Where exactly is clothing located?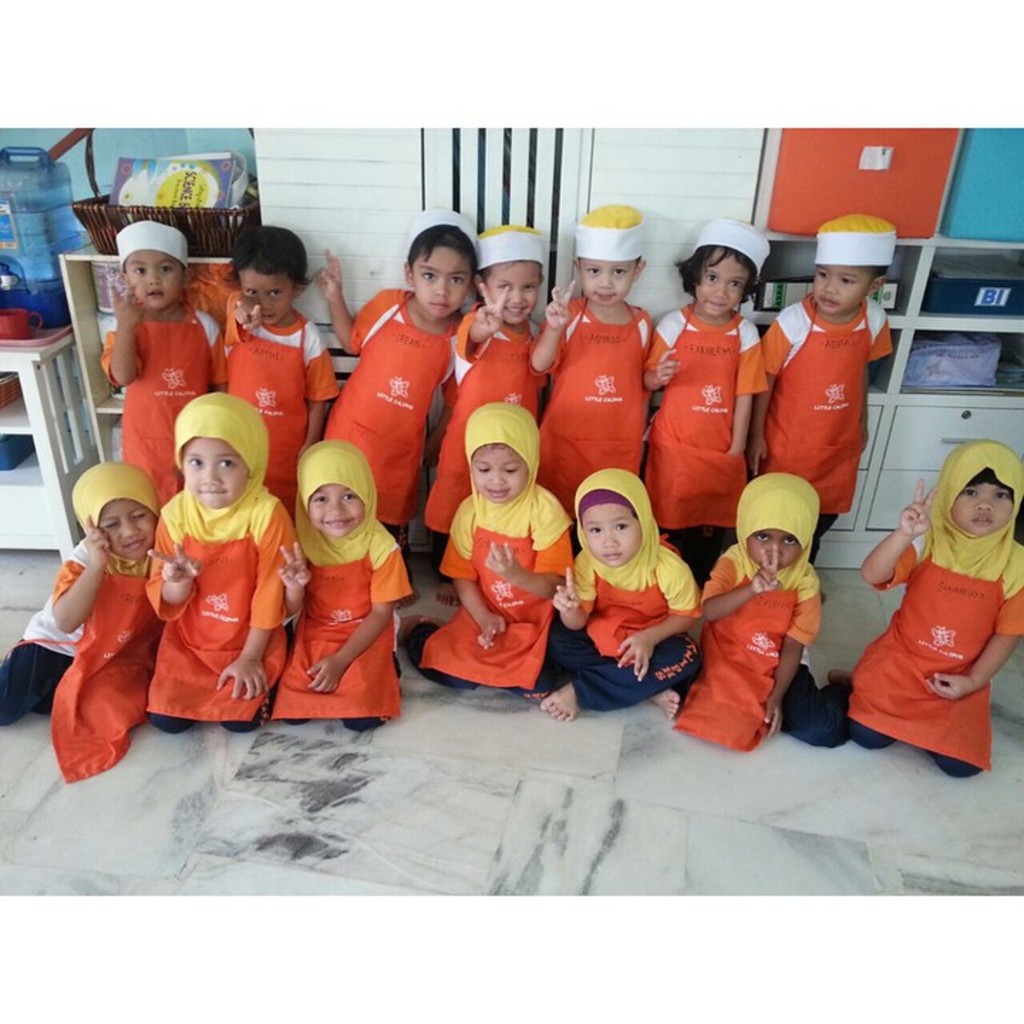
Its bounding box is detection(213, 302, 340, 499).
